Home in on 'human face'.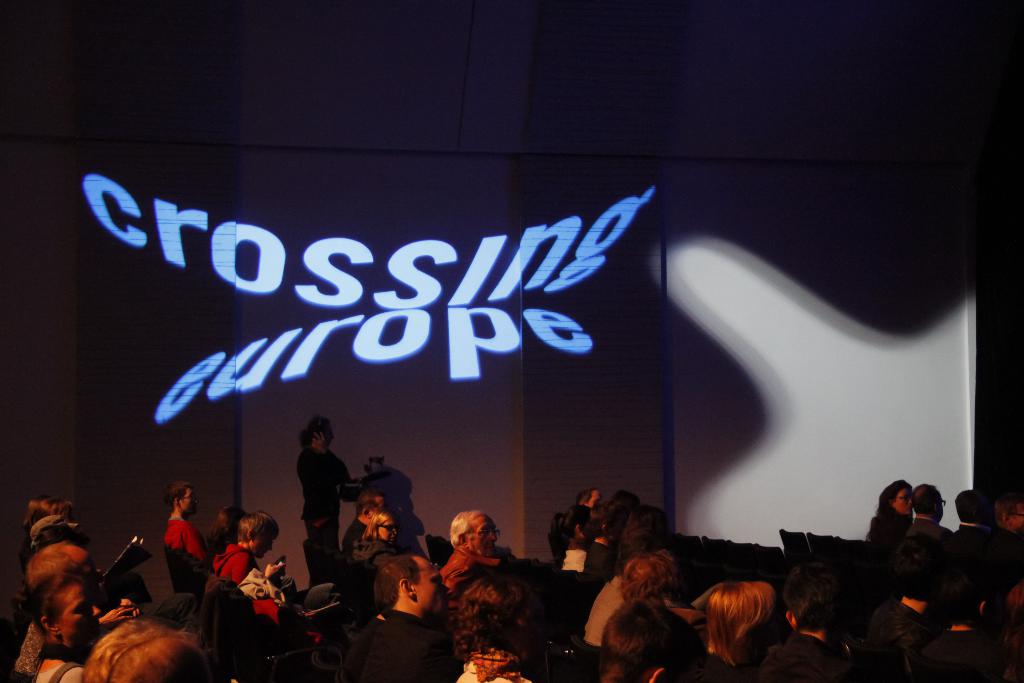
Homed in at x1=378 y1=523 x2=401 y2=545.
